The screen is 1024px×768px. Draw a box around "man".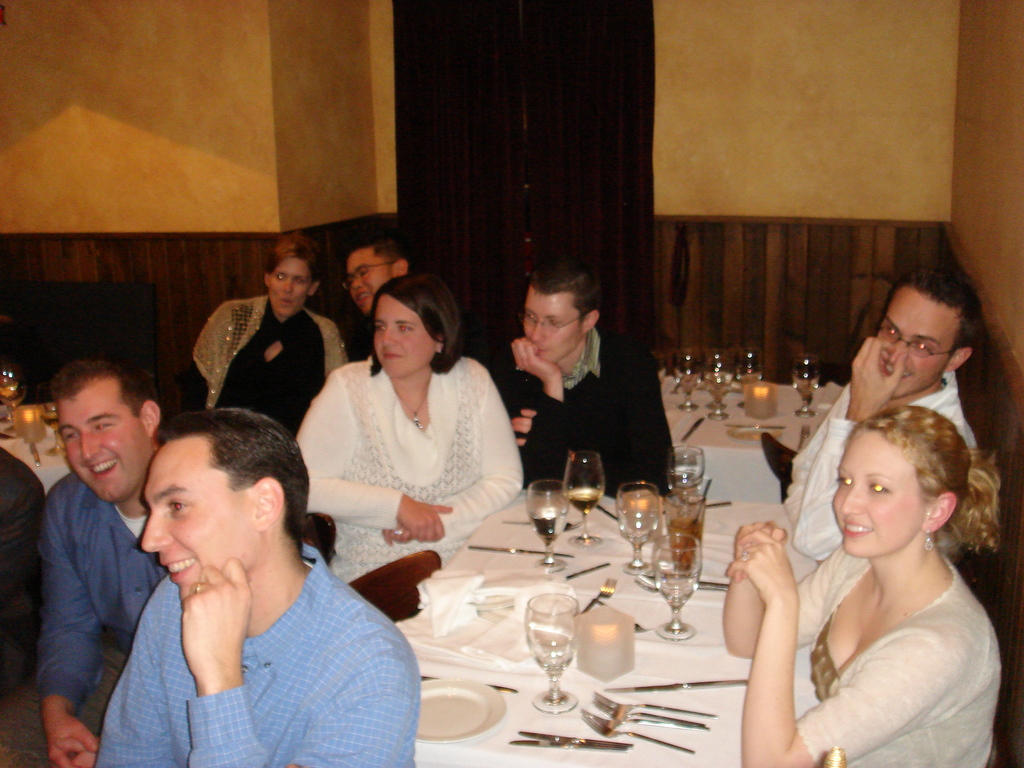
Rect(67, 379, 412, 767).
